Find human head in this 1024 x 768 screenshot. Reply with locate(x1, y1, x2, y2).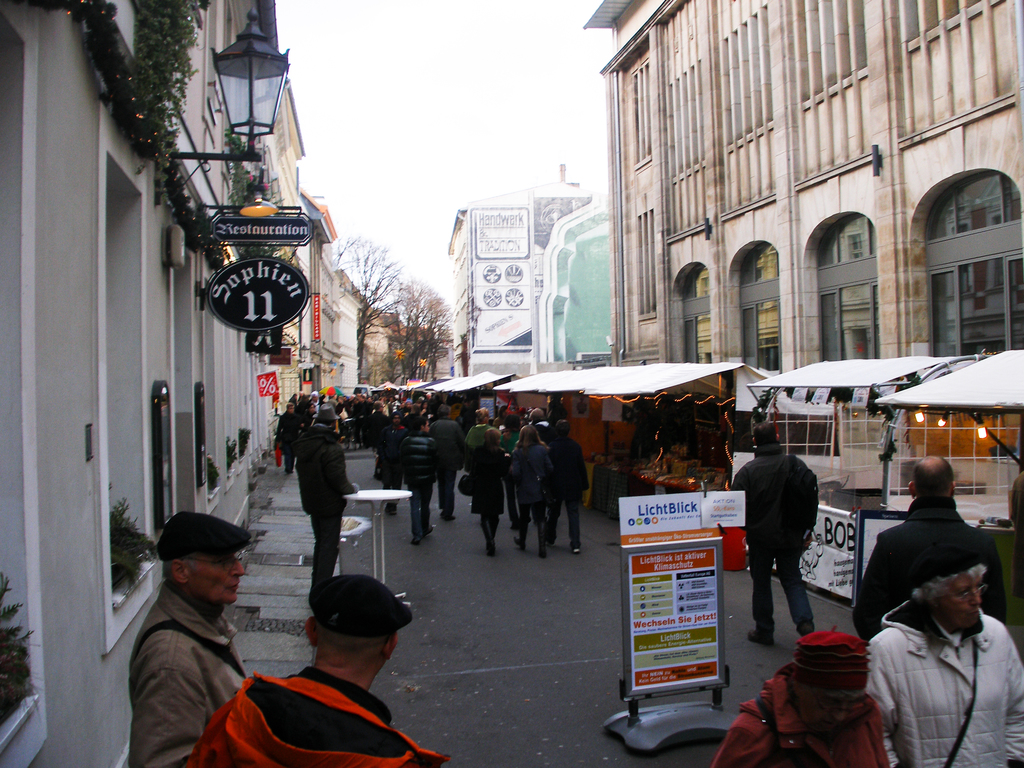
locate(294, 593, 414, 672).
